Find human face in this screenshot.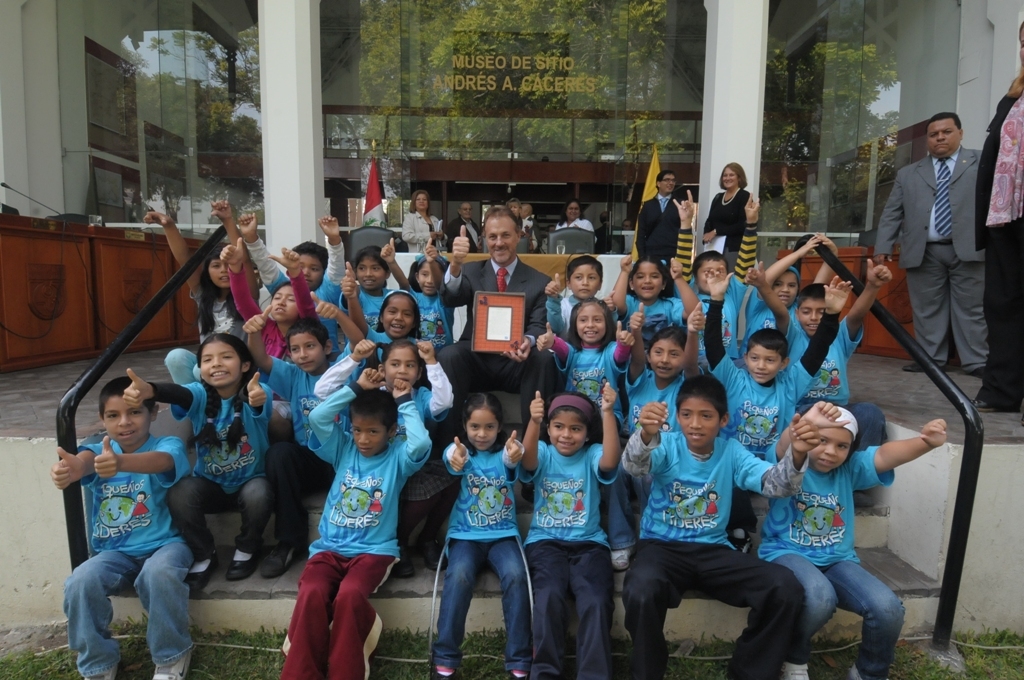
The bounding box for human face is (left=660, top=175, right=674, bottom=196).
